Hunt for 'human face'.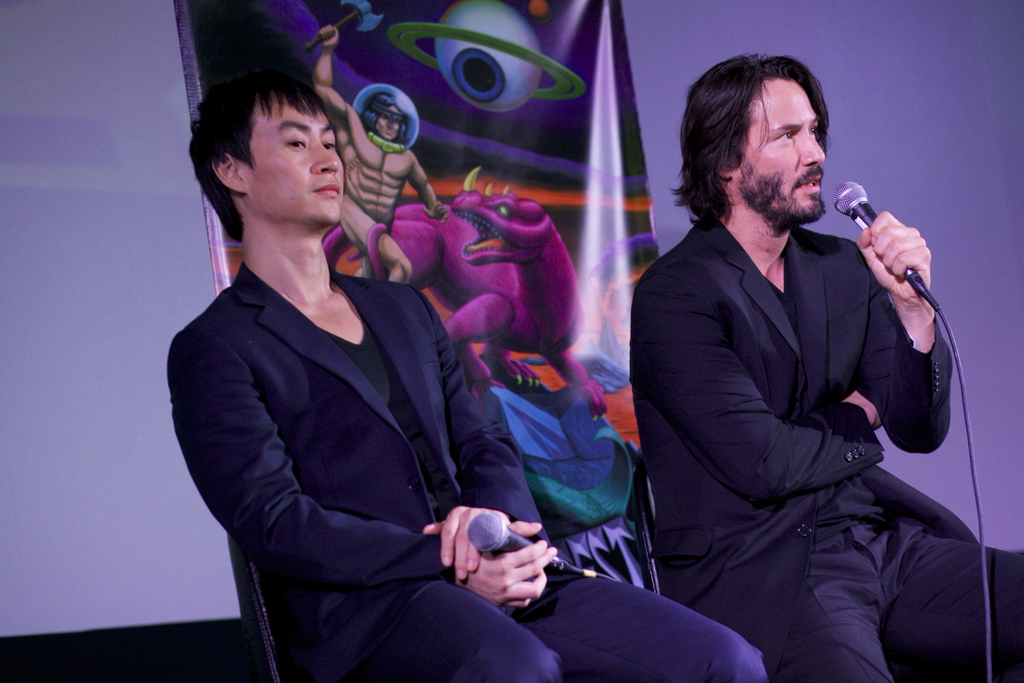
Hunted down at (241,97,349,225).
